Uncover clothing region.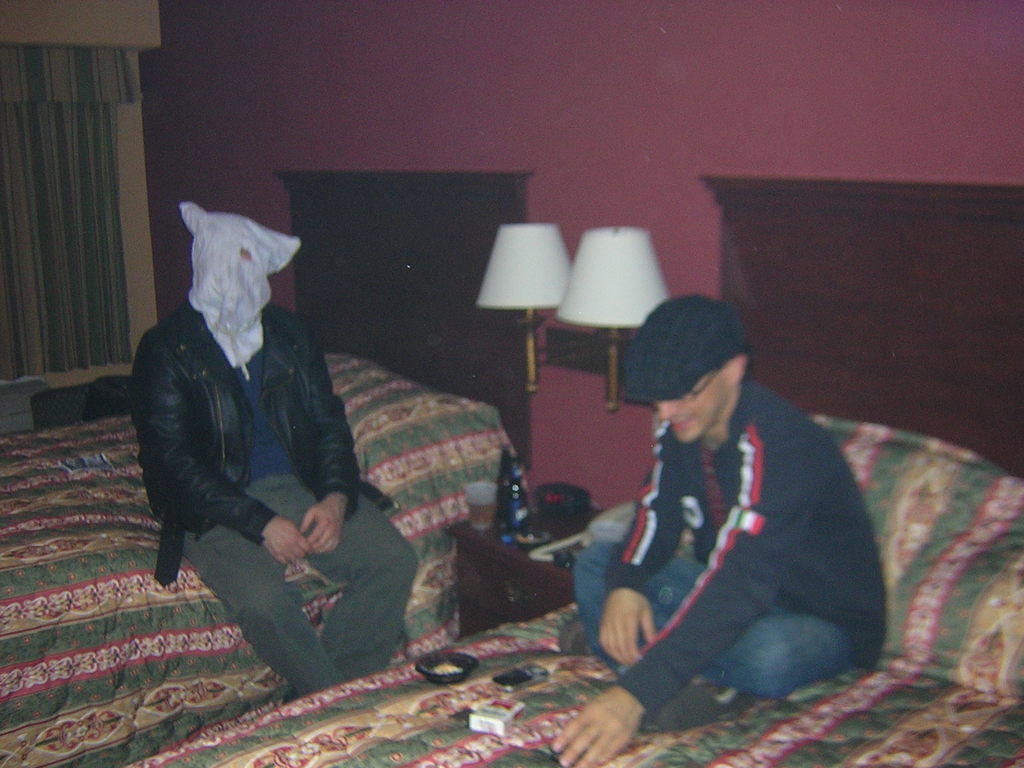
Uncovered: bbox=[128, 296, 419, 694].
